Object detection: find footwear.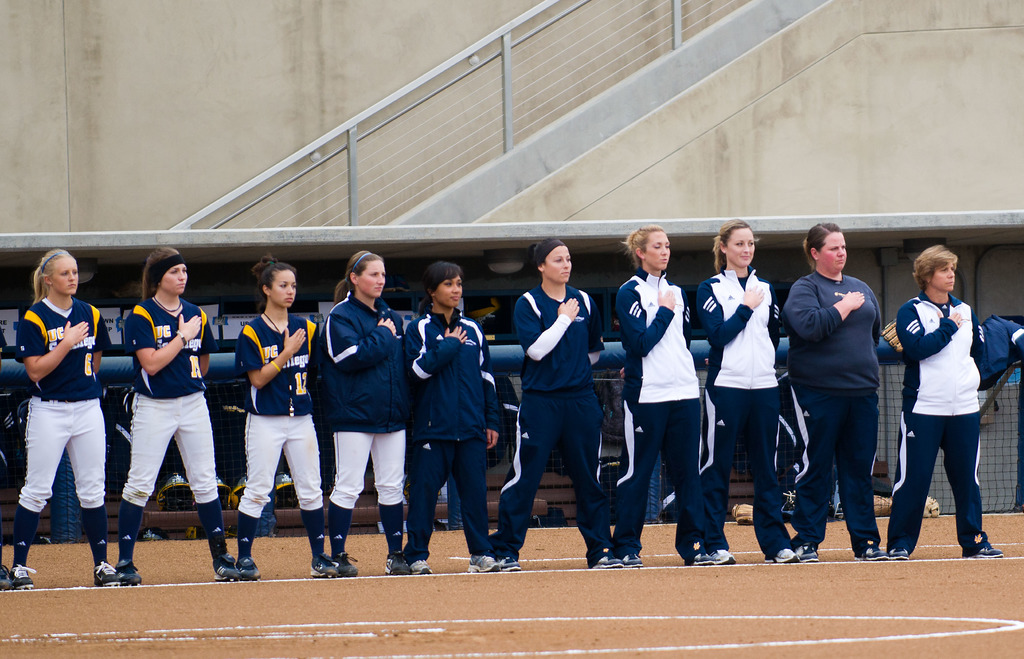
215:556:237:578.
